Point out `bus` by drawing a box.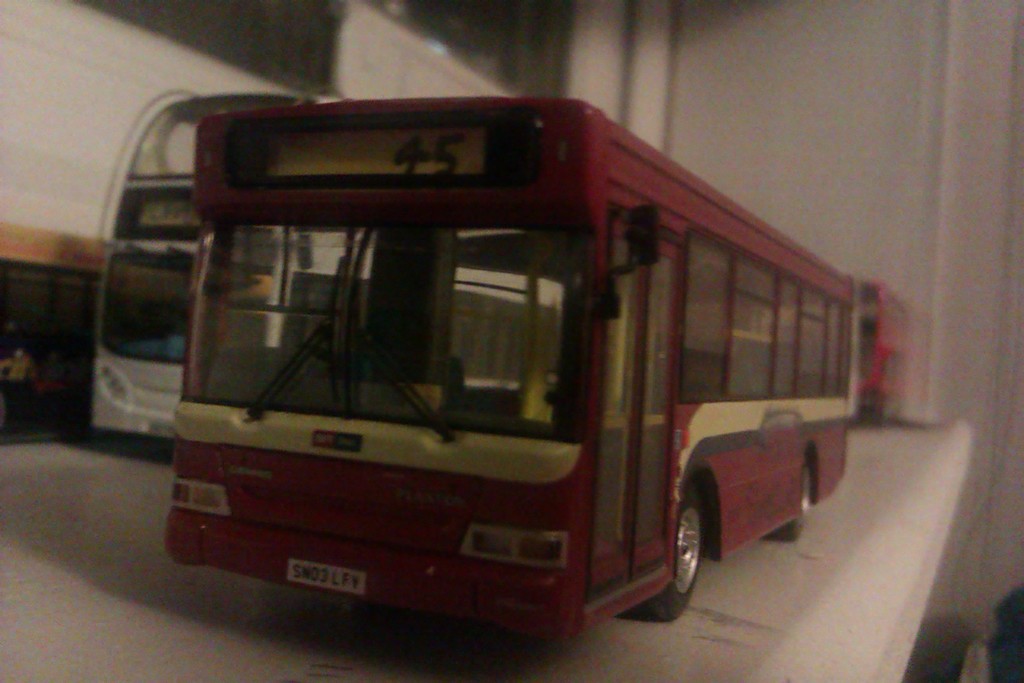
[92,84,573,443].
